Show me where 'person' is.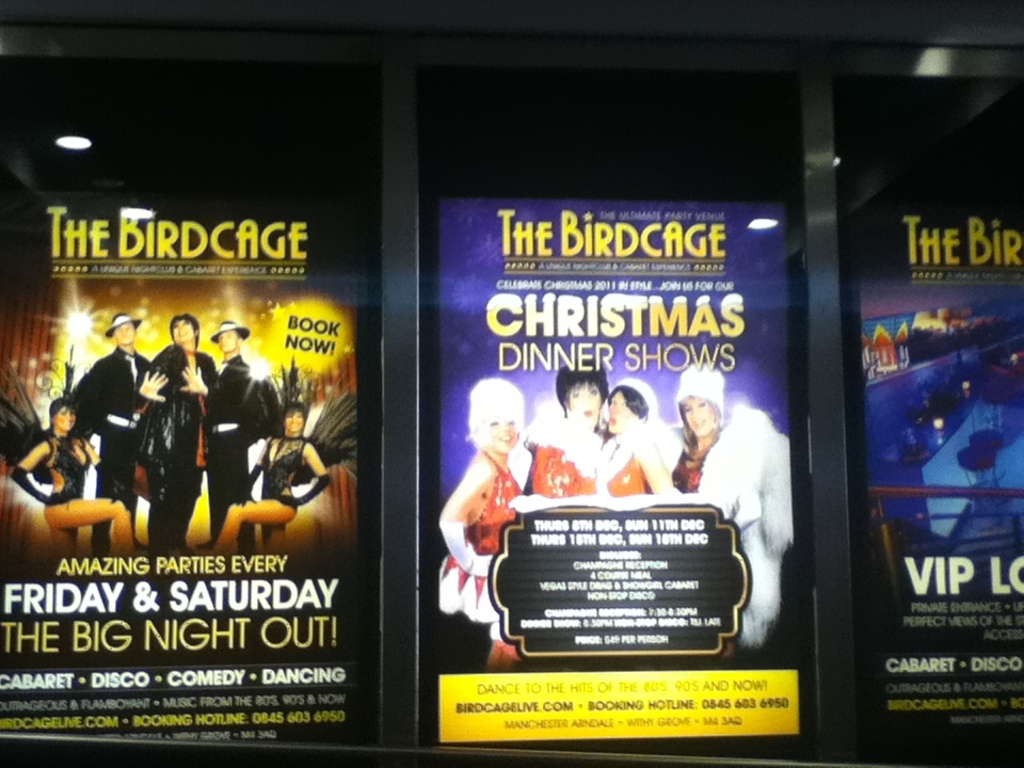
'person' is at select_region(439, 371, 529, 663).
